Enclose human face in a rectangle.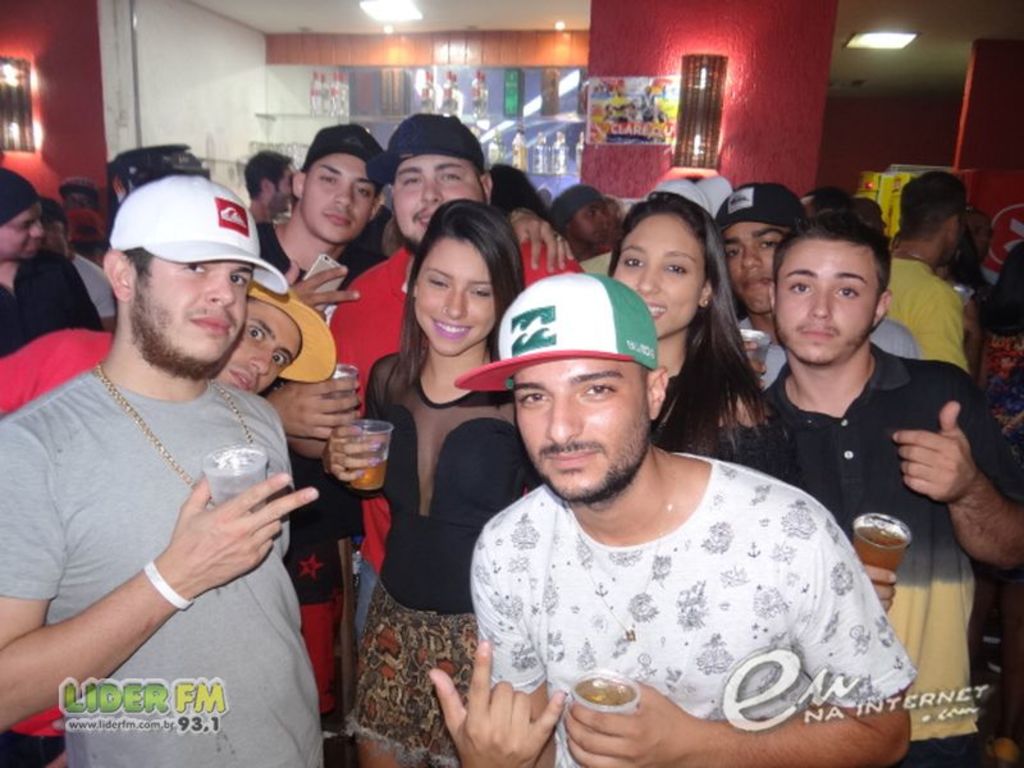
detection(965, 211, 995, 260).
